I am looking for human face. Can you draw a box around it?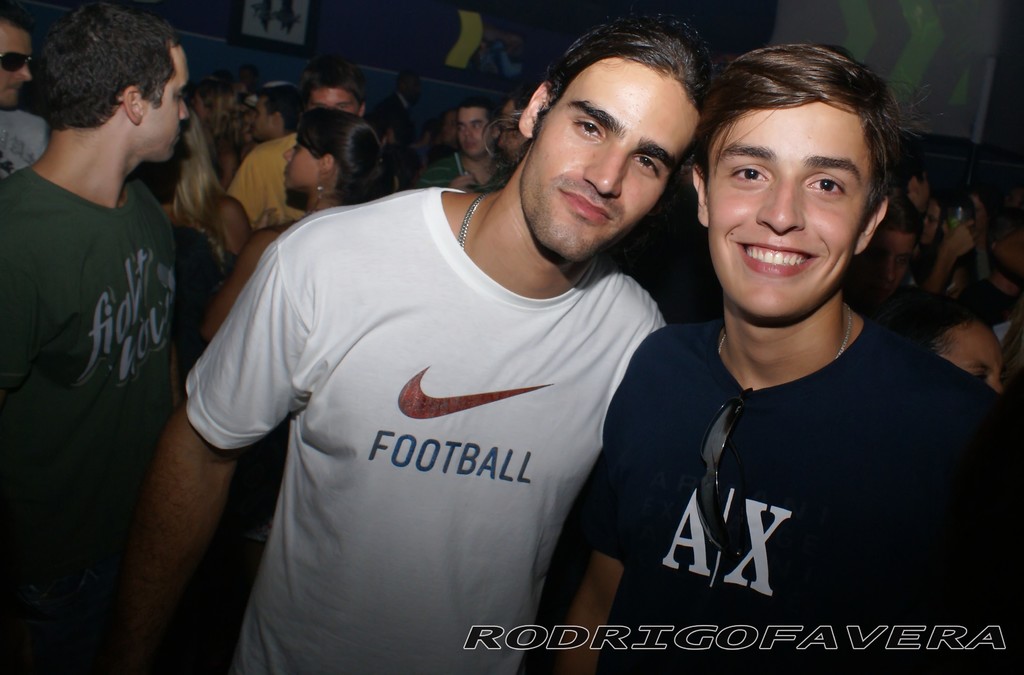
Sure, the bounding box is 144,44,187,166.
